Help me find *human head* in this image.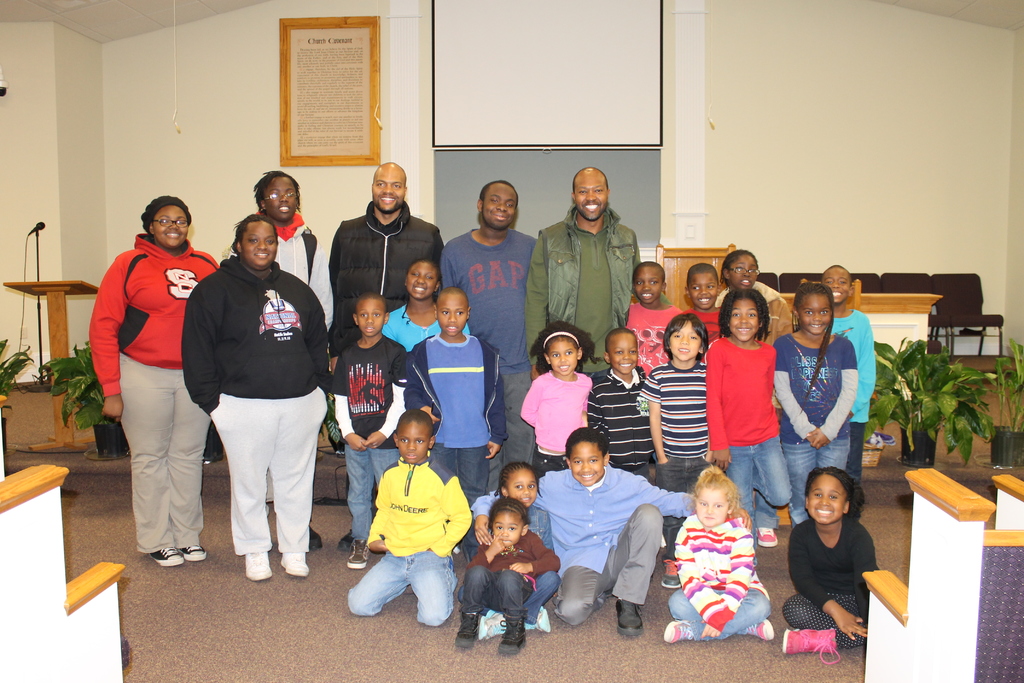
Found it: bbox=(794, 282, 833, 333).
